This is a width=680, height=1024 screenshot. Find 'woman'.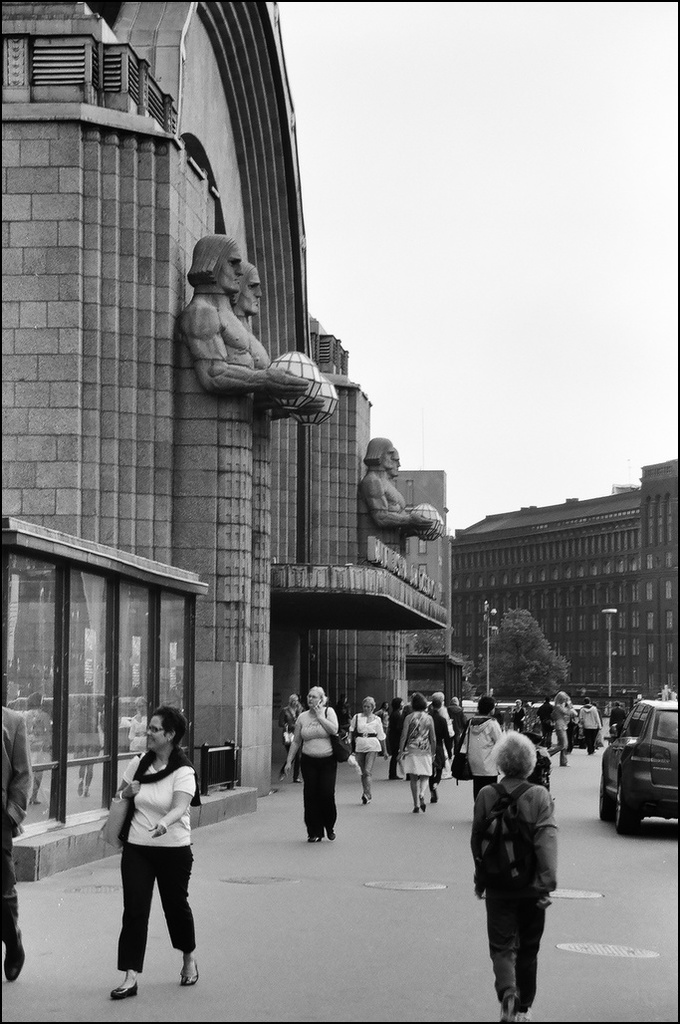
Bounding box: pyautogui.locateOnScreen(347, 692, 383, 803).
